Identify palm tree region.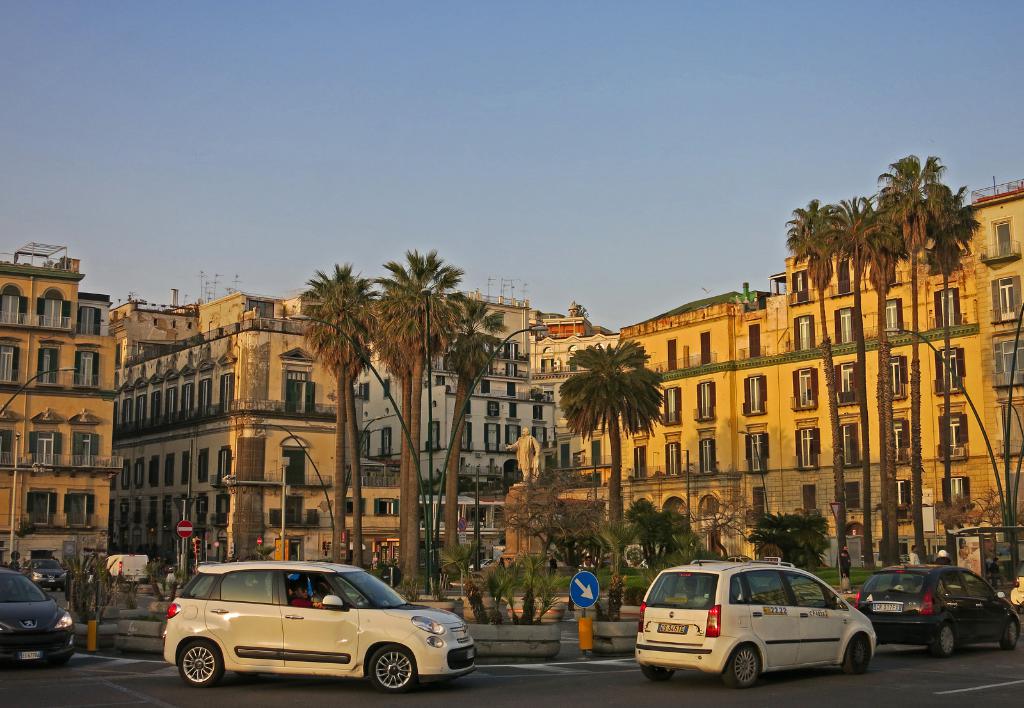
Region: bbox=(340, 252, 441, 574).
